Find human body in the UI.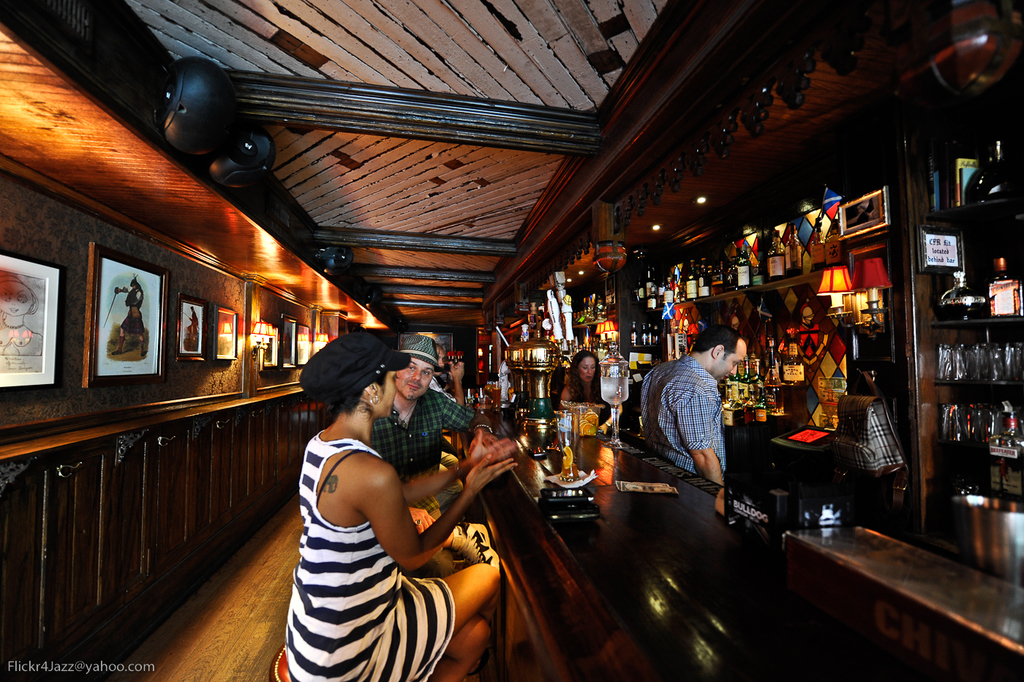
UI element at left=430, top=371, right=549, bottom=468.
